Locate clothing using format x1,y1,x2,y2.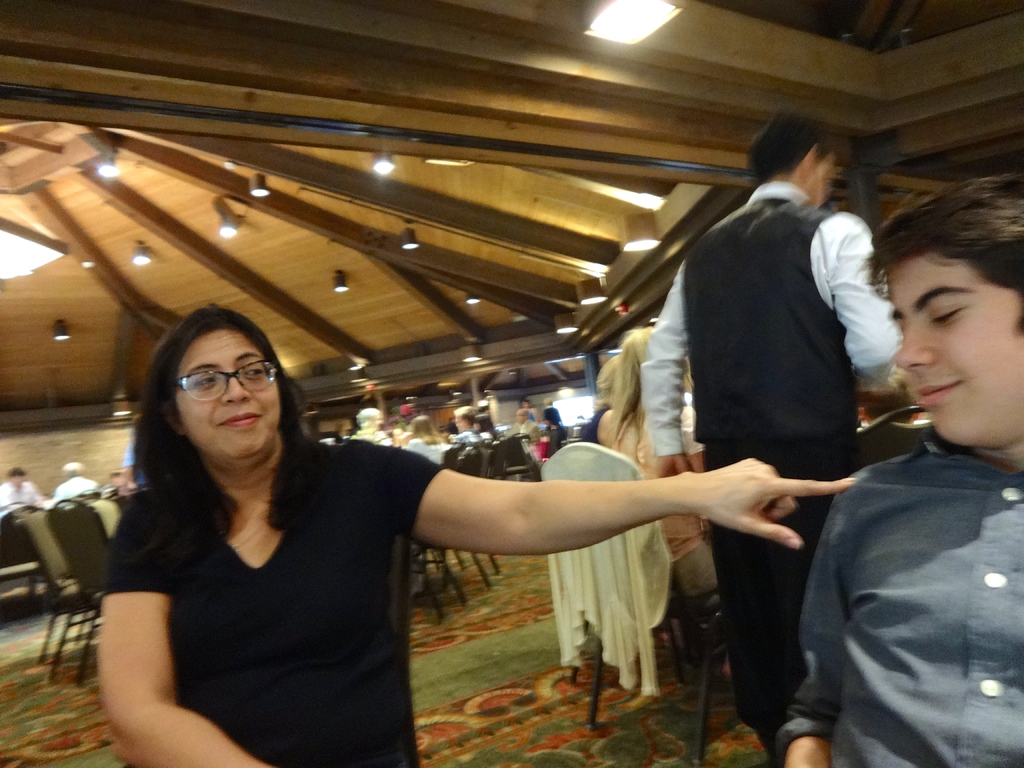
1,483,50,514.
